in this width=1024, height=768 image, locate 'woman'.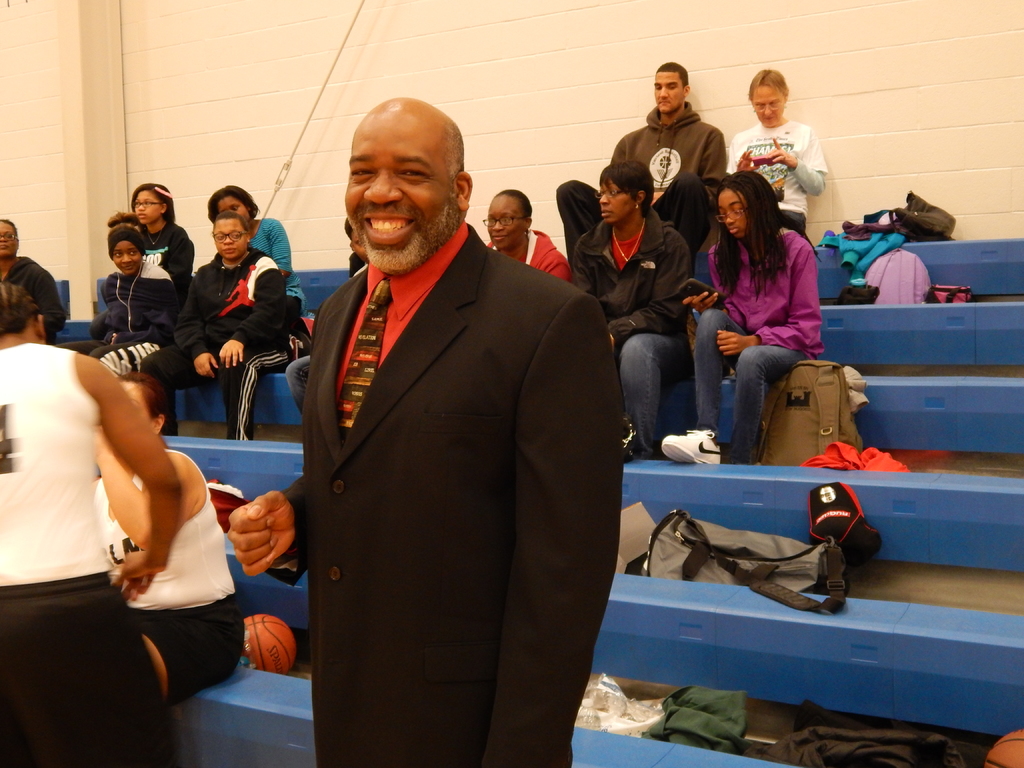
Bounding box: [x1=568, y1=161, x2=700, y2=456].
